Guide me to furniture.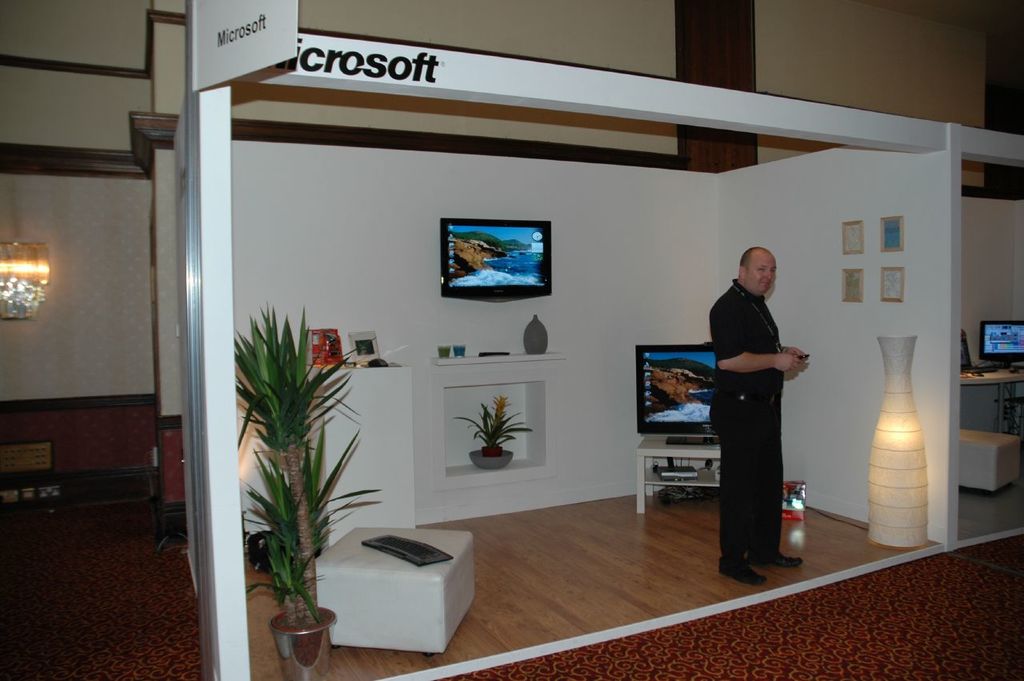
Guidance: x1=635, y1=434, x2=722, y2=515.
